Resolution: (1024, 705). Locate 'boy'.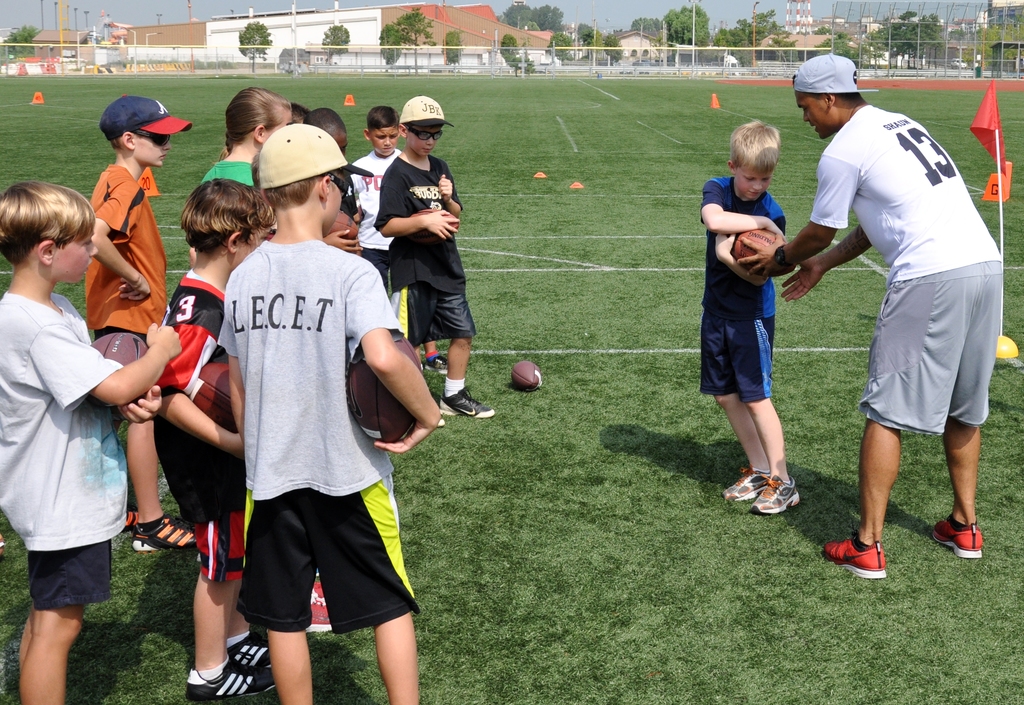
x1=346, y1=112, x2=403, y2=290.
